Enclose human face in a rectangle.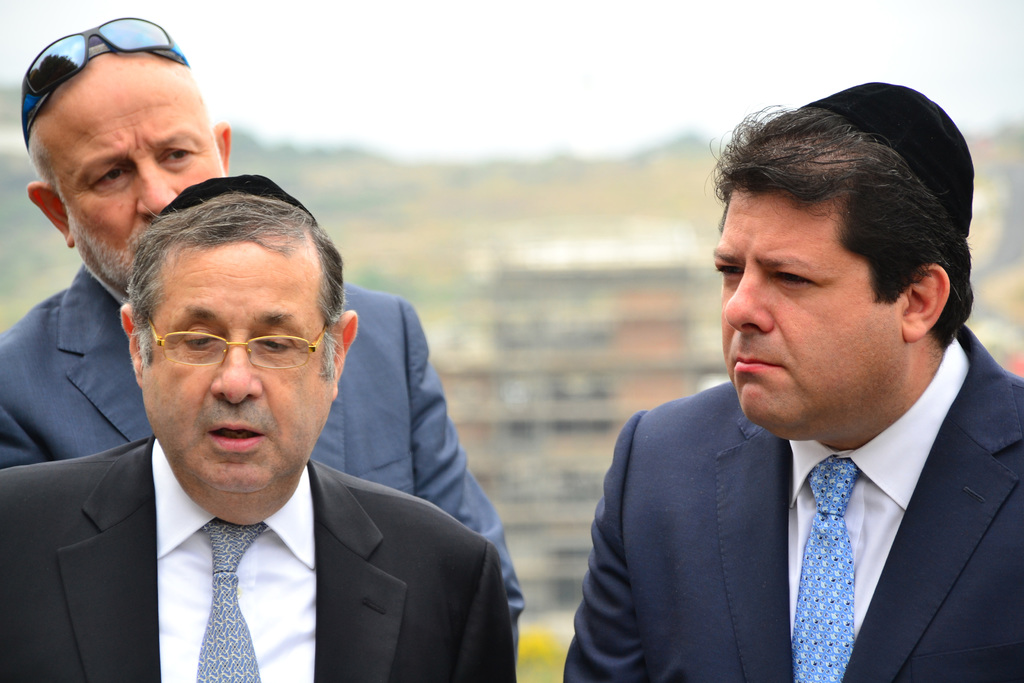
crop(45, 64, 224, 287).
